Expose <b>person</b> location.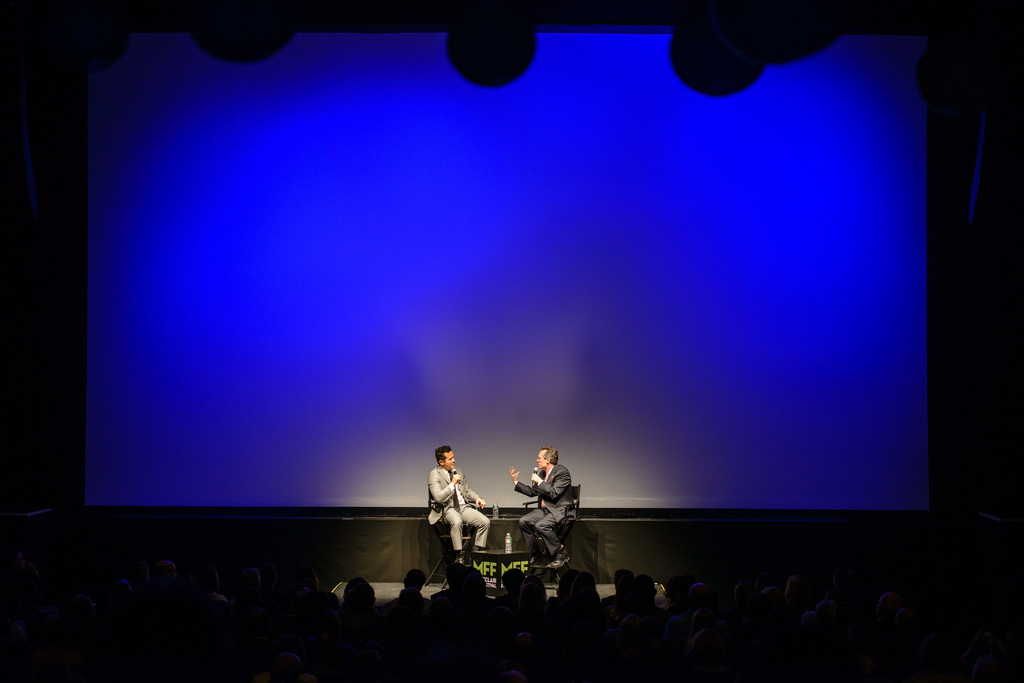
Exposed at 439/570/494/612.
